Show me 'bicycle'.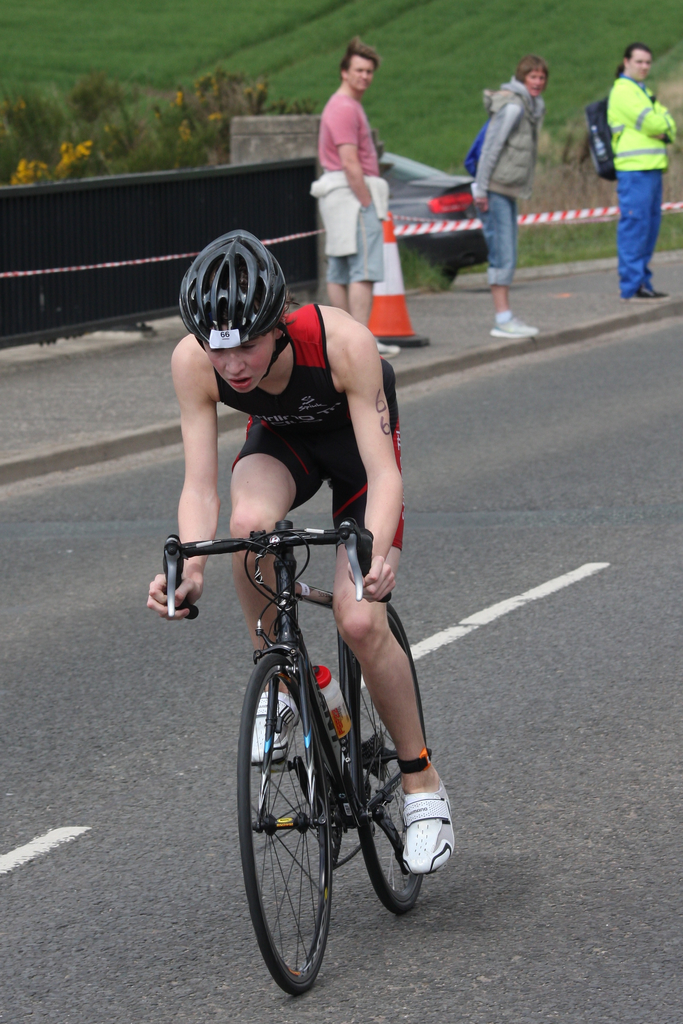
'bicycle' is here: select_region(176, 475, 459, 998).
